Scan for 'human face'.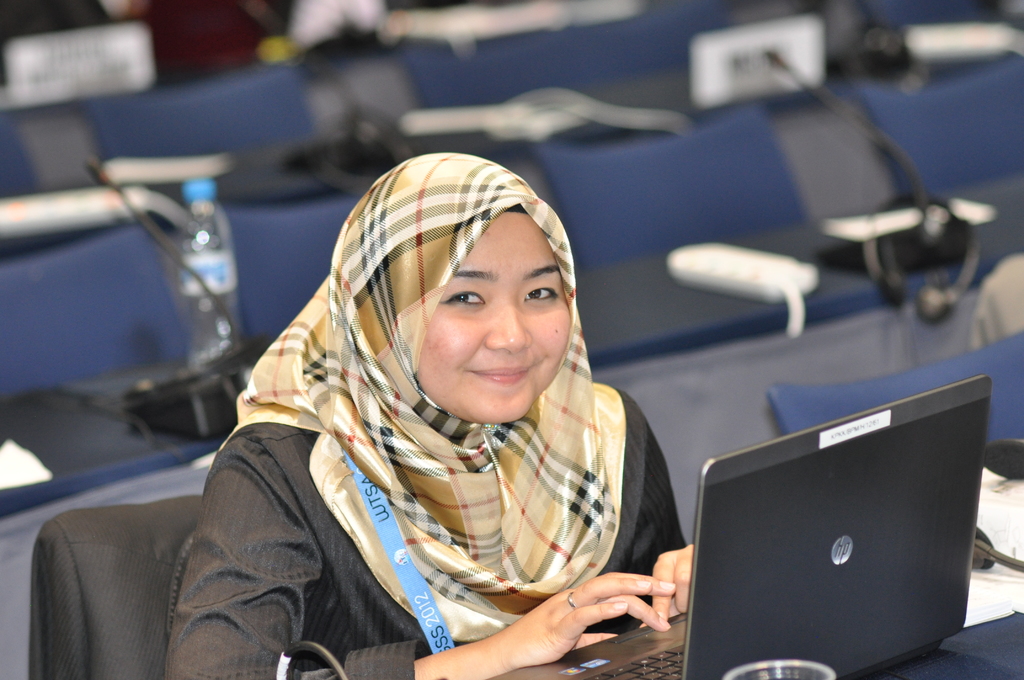
Scan result: l=413, t=213, r=570, b=421.
